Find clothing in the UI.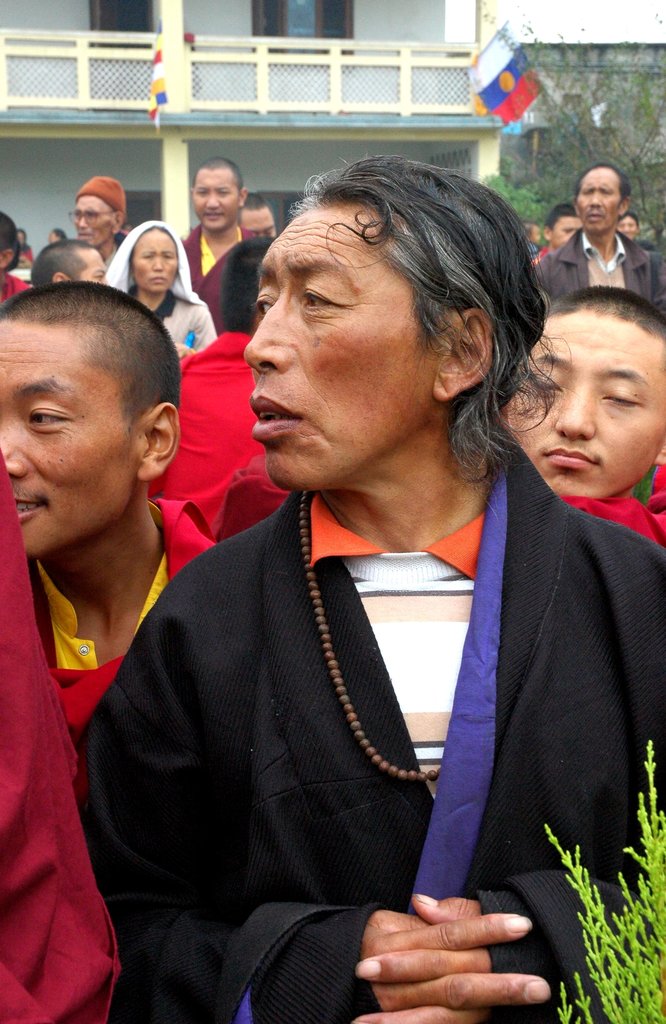
UI element at 0:443:127:1023.
